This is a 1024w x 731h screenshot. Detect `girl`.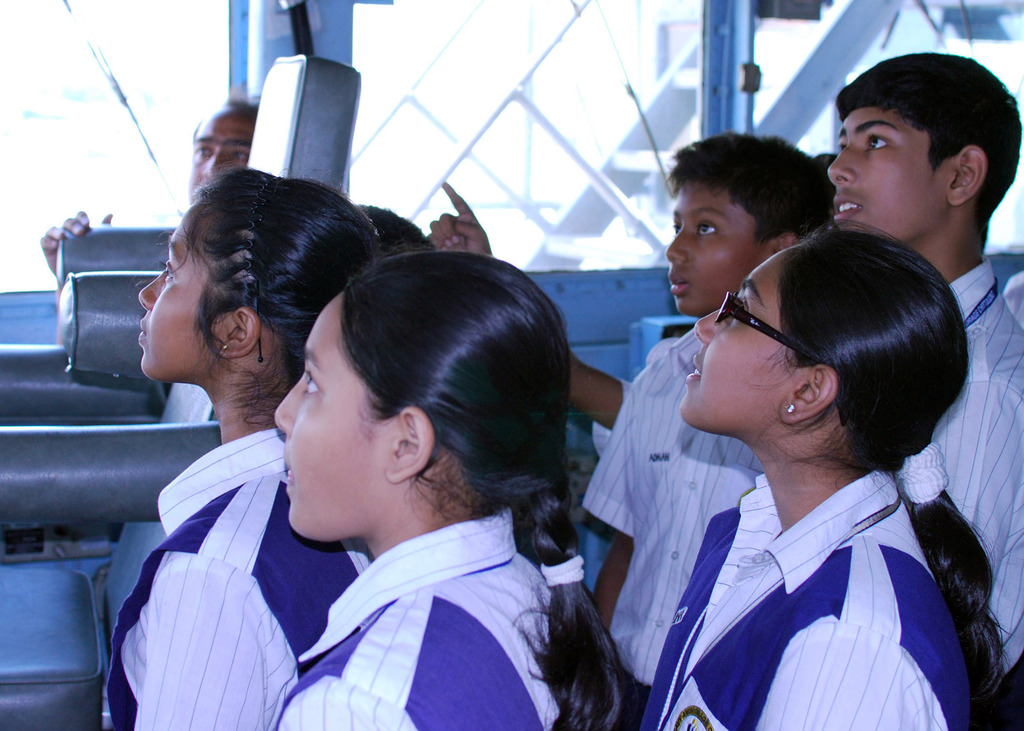
102/160/376/730.
